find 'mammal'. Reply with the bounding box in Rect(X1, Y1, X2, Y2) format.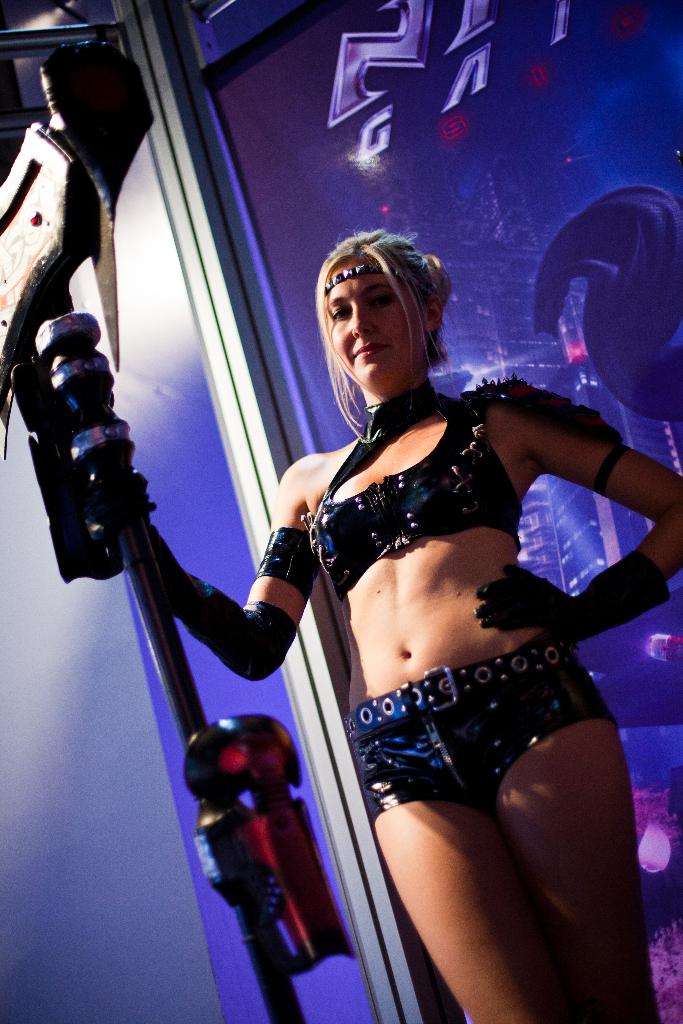
Rect(149, 228, 682, 1023).
